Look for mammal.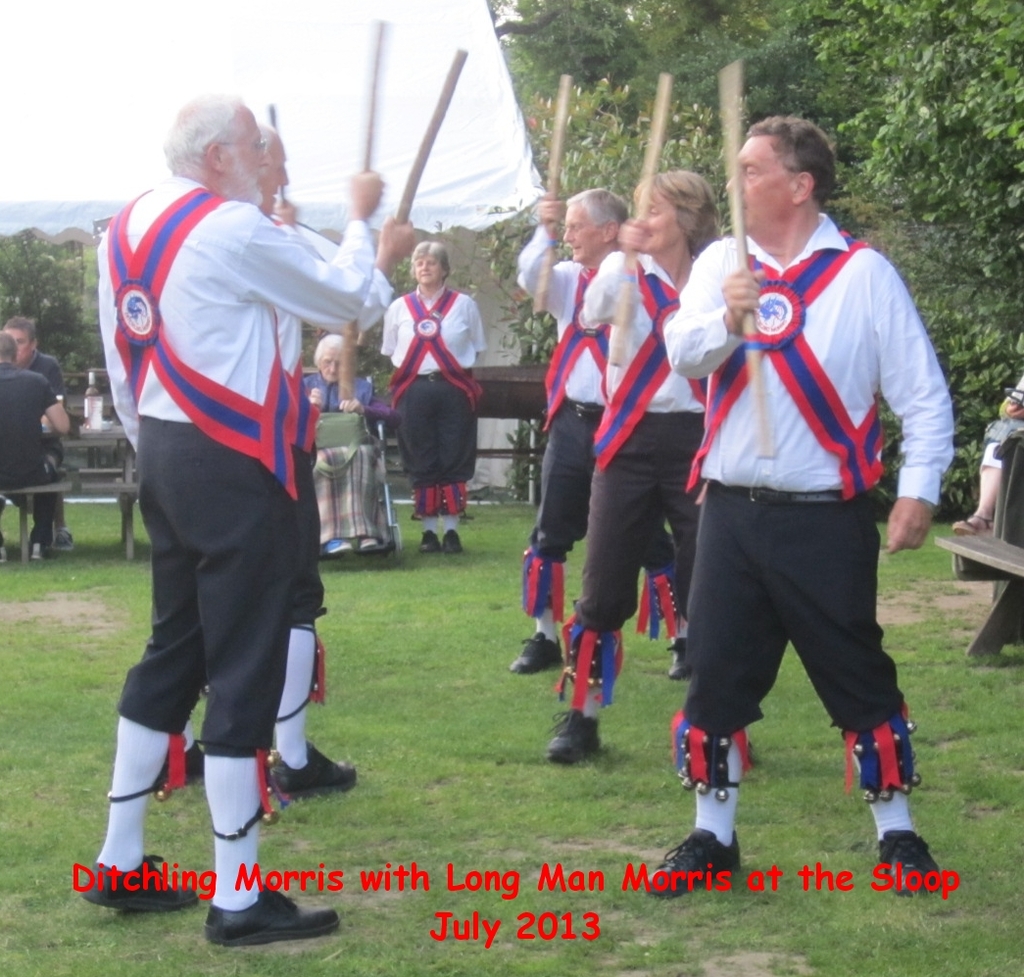
Found: <region>505, 184, 691, 679</region>.
